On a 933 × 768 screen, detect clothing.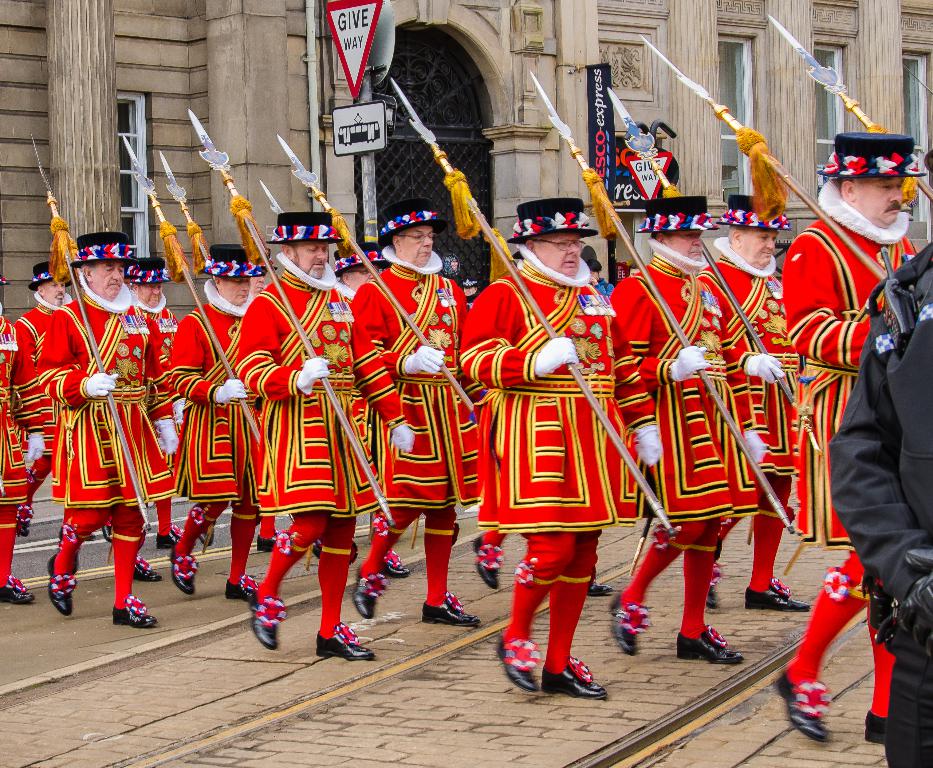
{"x1": 503, "y1": 542, "x2": 571, "y2": 643}.
